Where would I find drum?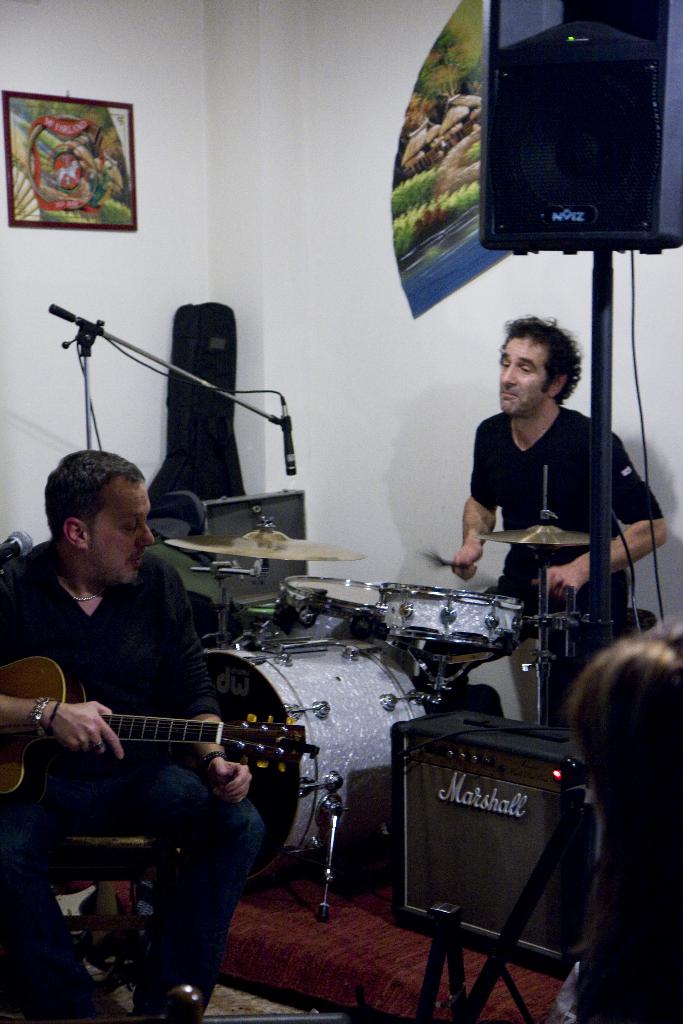
At Rect(207, 642, 426, 886).
